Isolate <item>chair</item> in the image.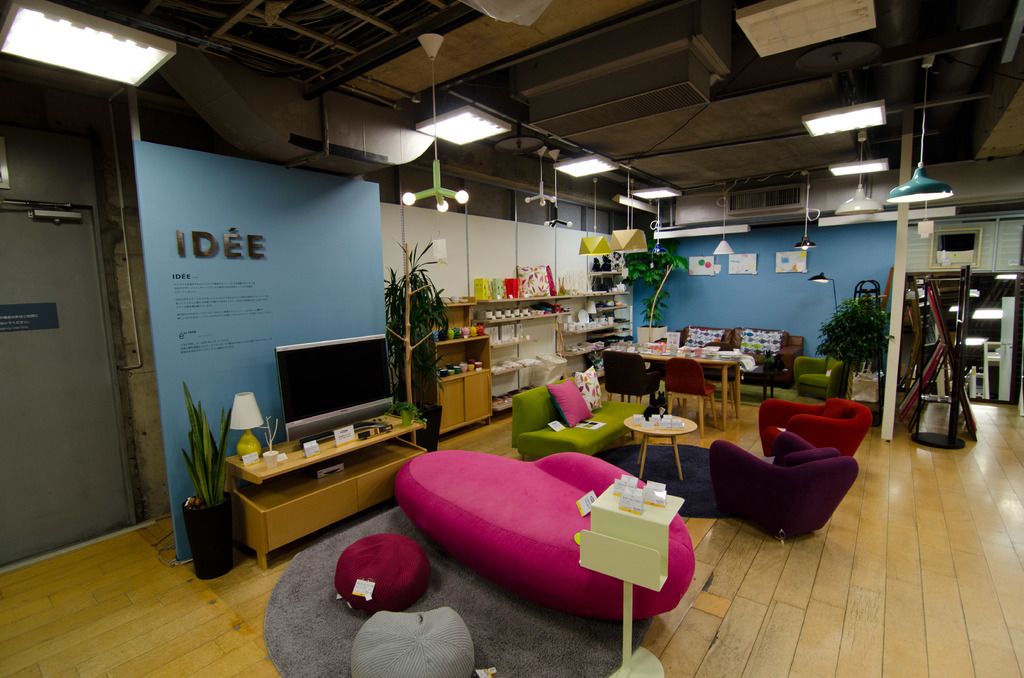
Isolated region: {"left": 792, "top": 353, "right": 854, "bottom": 404}.
